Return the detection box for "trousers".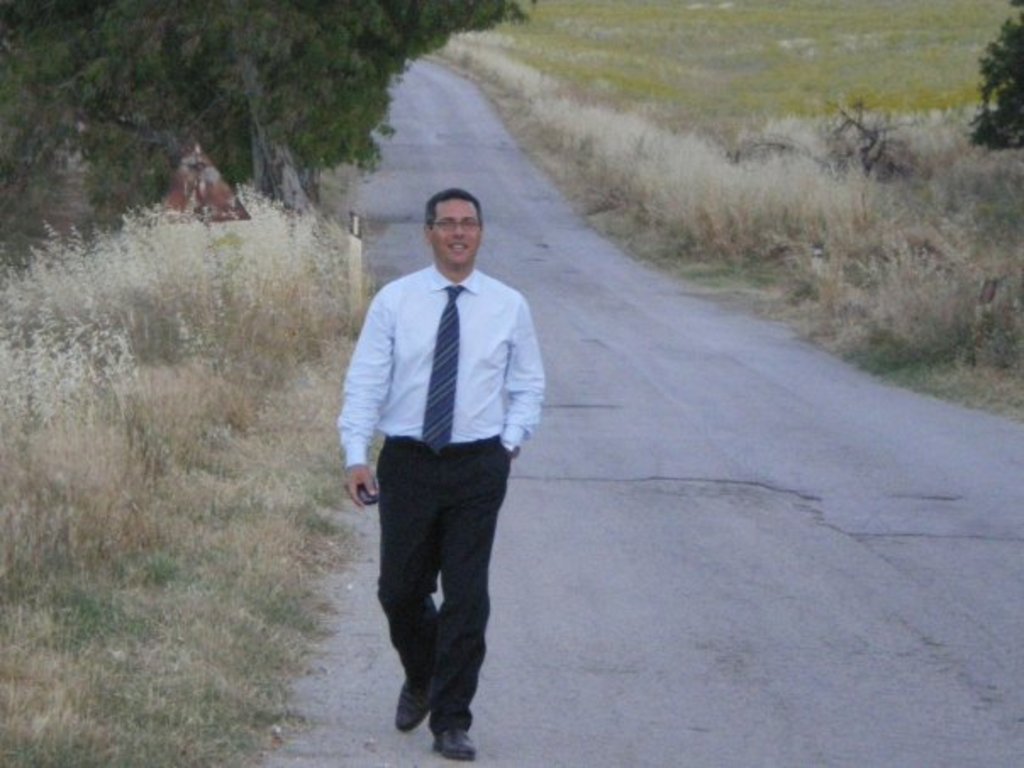
<box>353,387,502,746</box>.
